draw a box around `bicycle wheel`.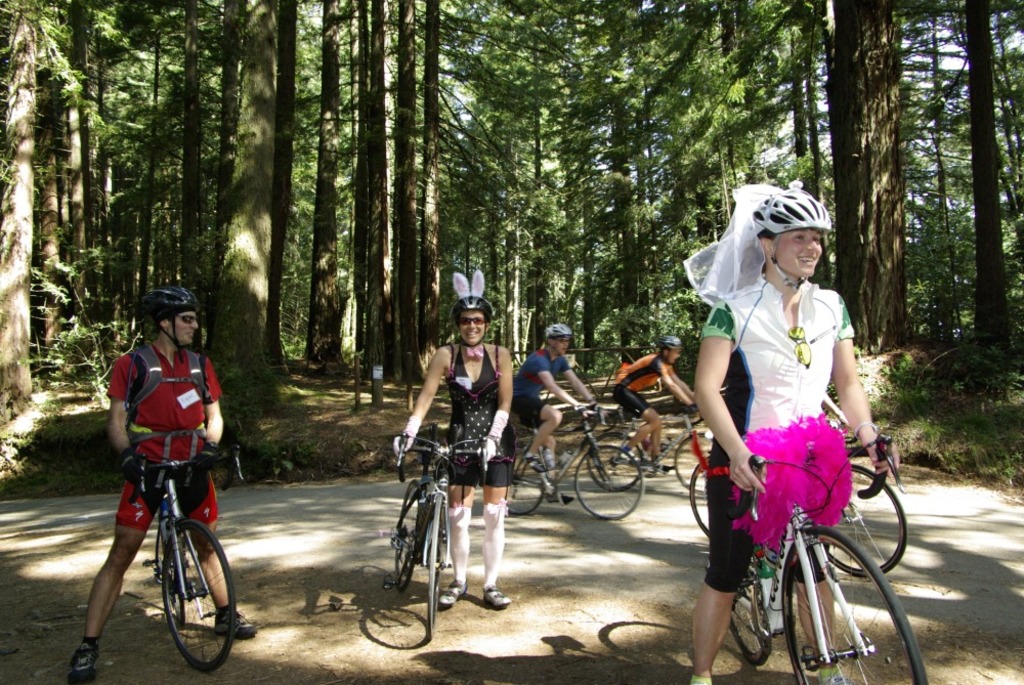
<box>424,497,446,645</box>.
